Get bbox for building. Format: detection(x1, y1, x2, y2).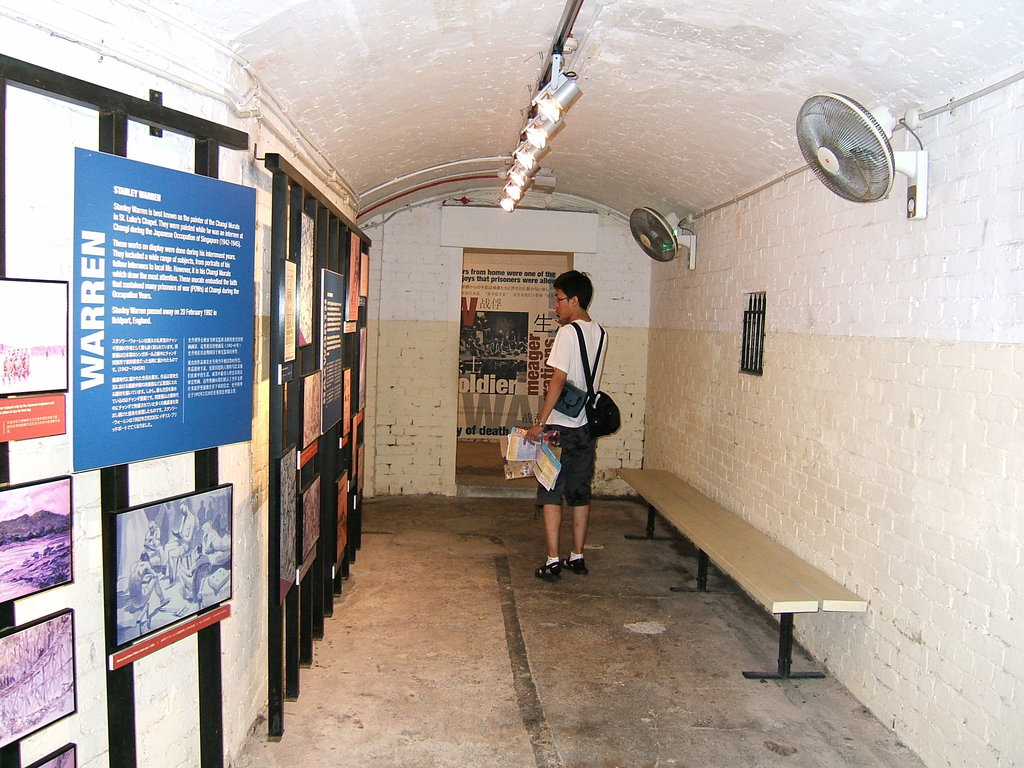
detection(0, 0, 1023, 767).
